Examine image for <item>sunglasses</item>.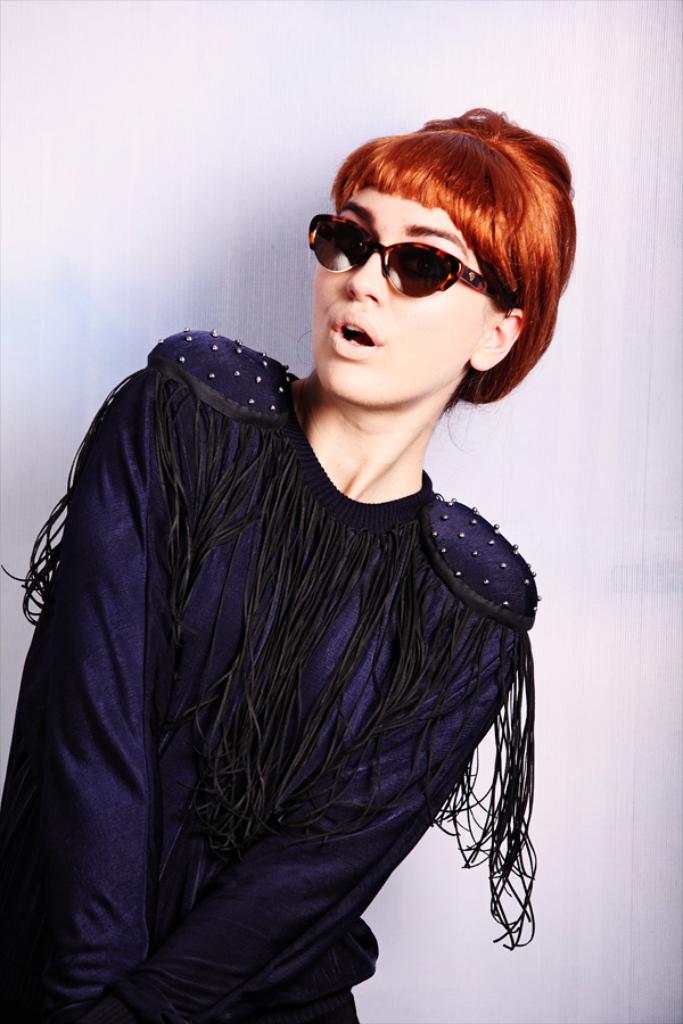
Examination result: 308:209:510:304.
